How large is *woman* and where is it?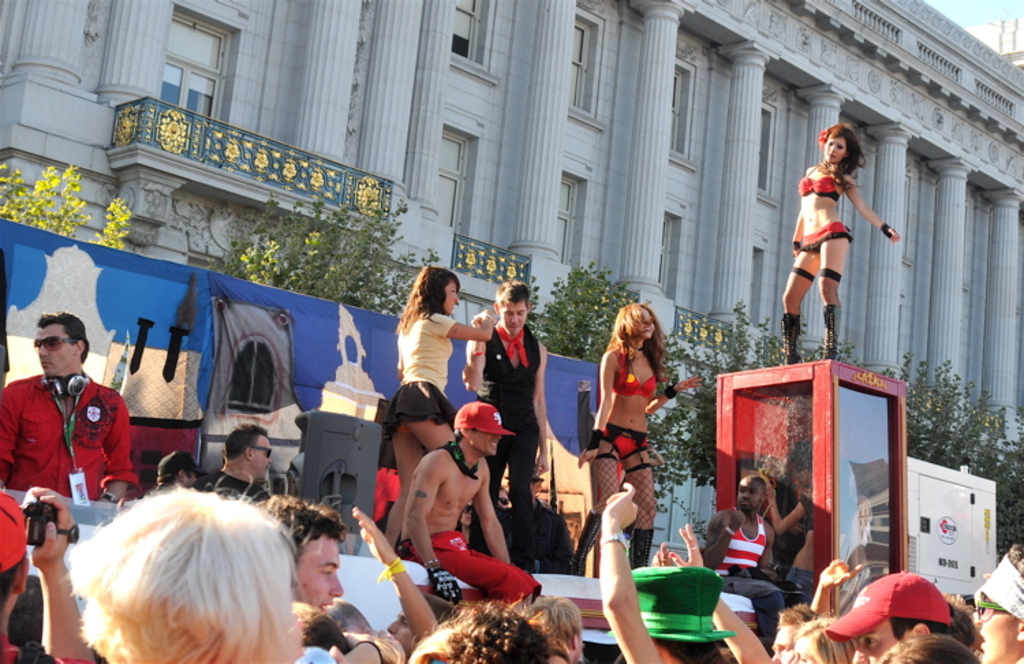
Bounding box: {"x1": 384, "y1": 268, "x2": 493, "y2": 531}.
